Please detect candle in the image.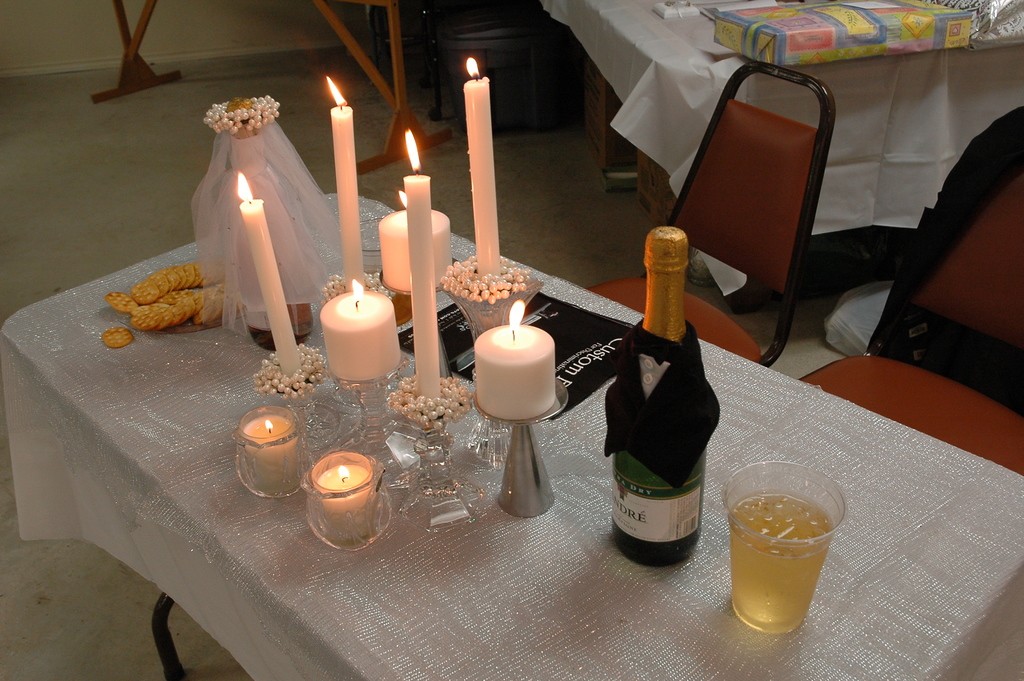
[373,204,452,302].
